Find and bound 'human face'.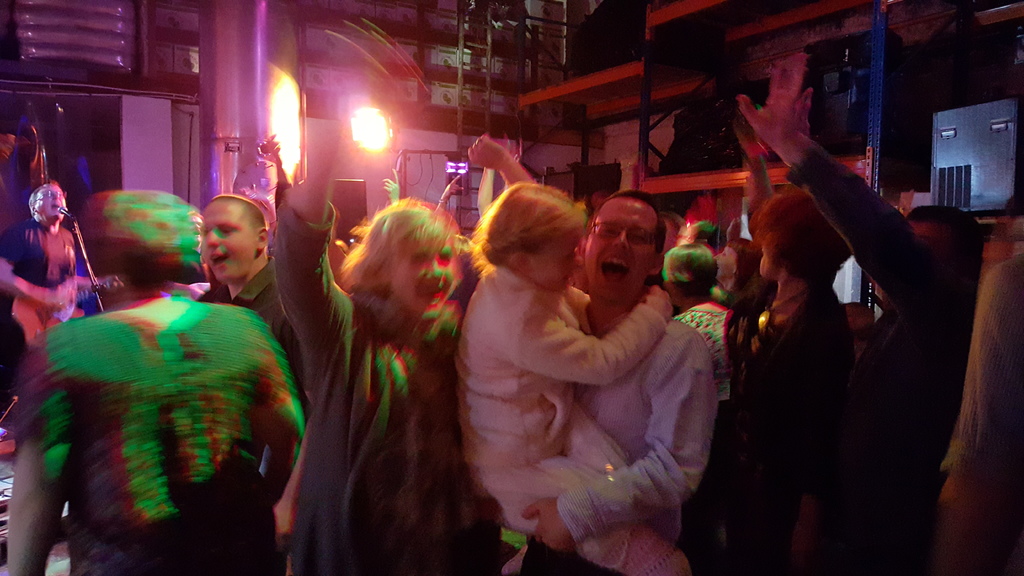
Bound: [left=199, top=203, right=254, bottom=282].
